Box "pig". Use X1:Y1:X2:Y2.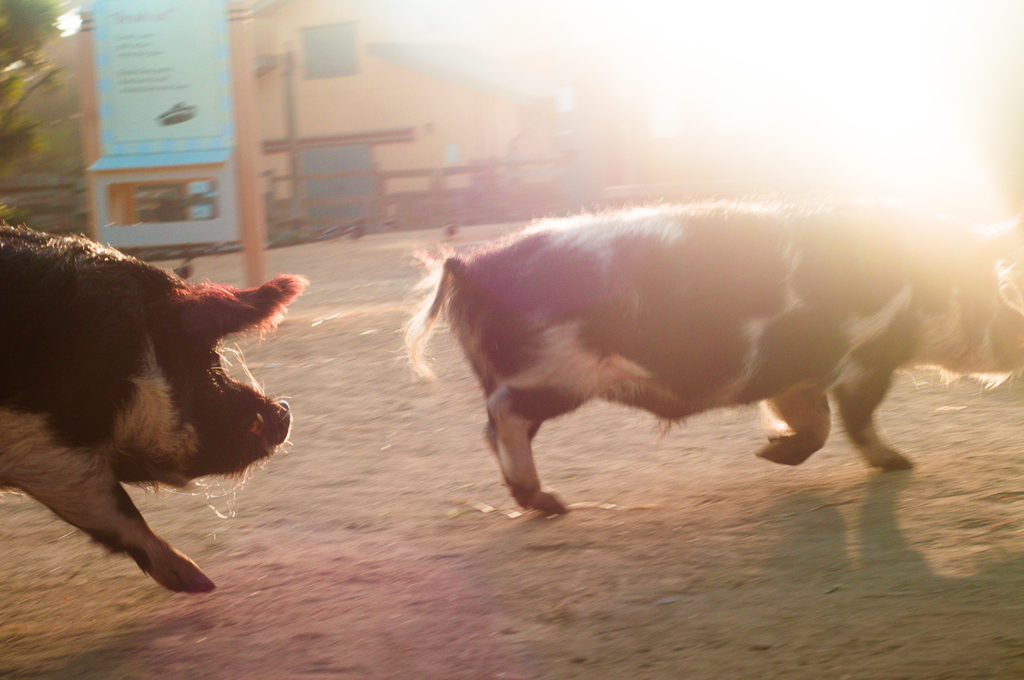
397:198:1023:514.
